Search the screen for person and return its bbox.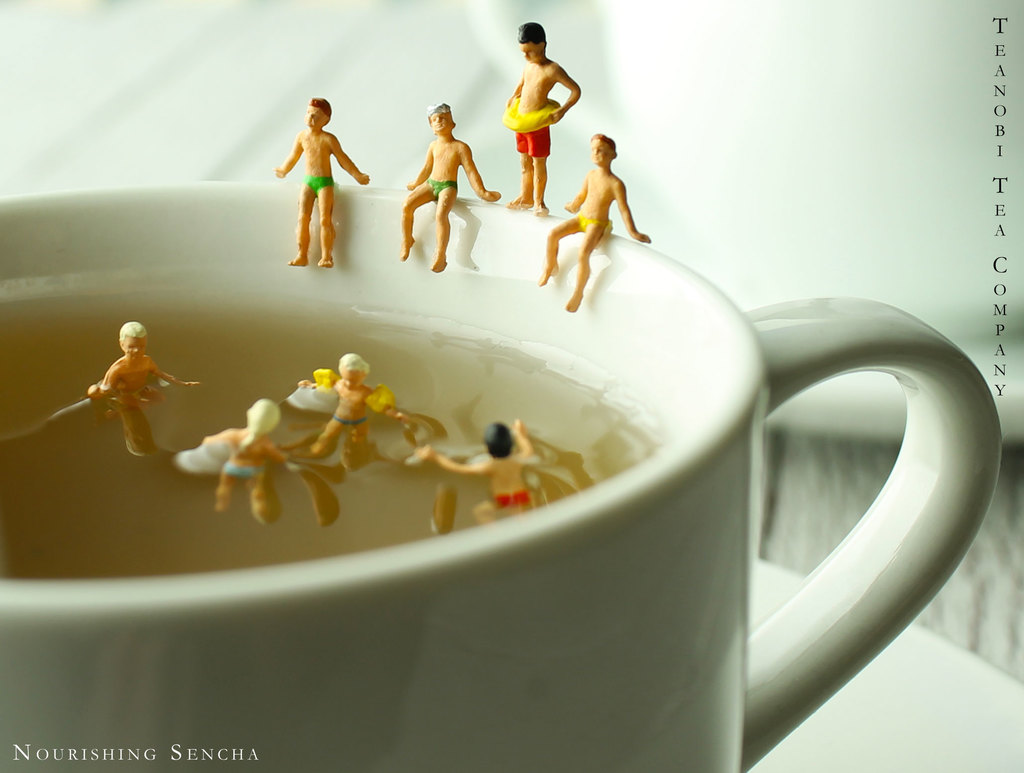
Found: bbox=[313, 357, 406, 473].
